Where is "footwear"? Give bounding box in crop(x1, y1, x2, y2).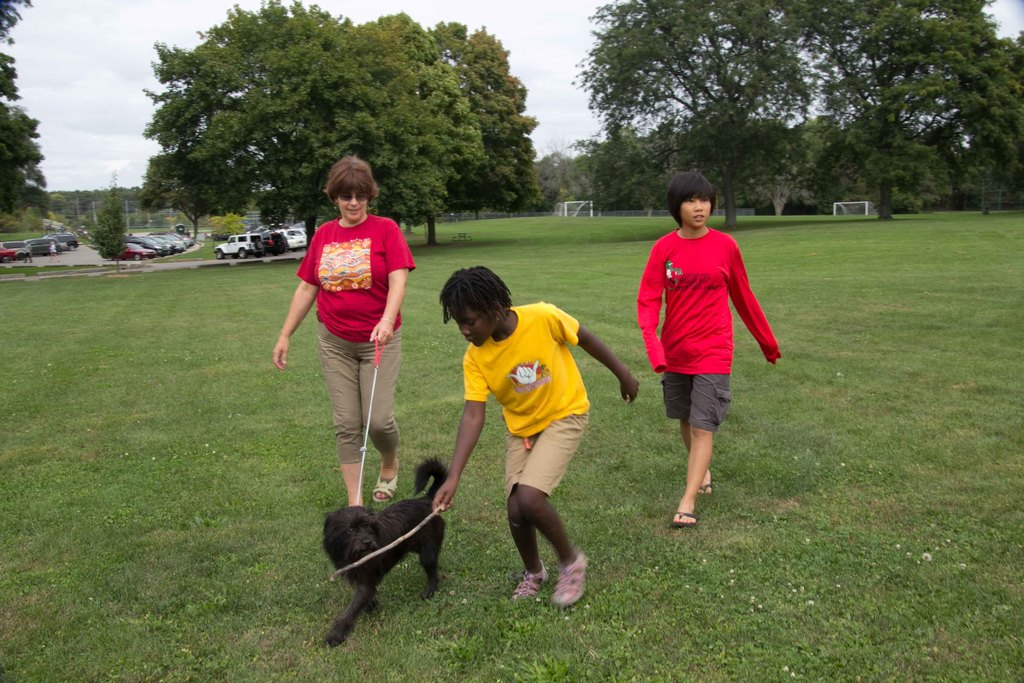
crop(552, 557, 591, 605).
